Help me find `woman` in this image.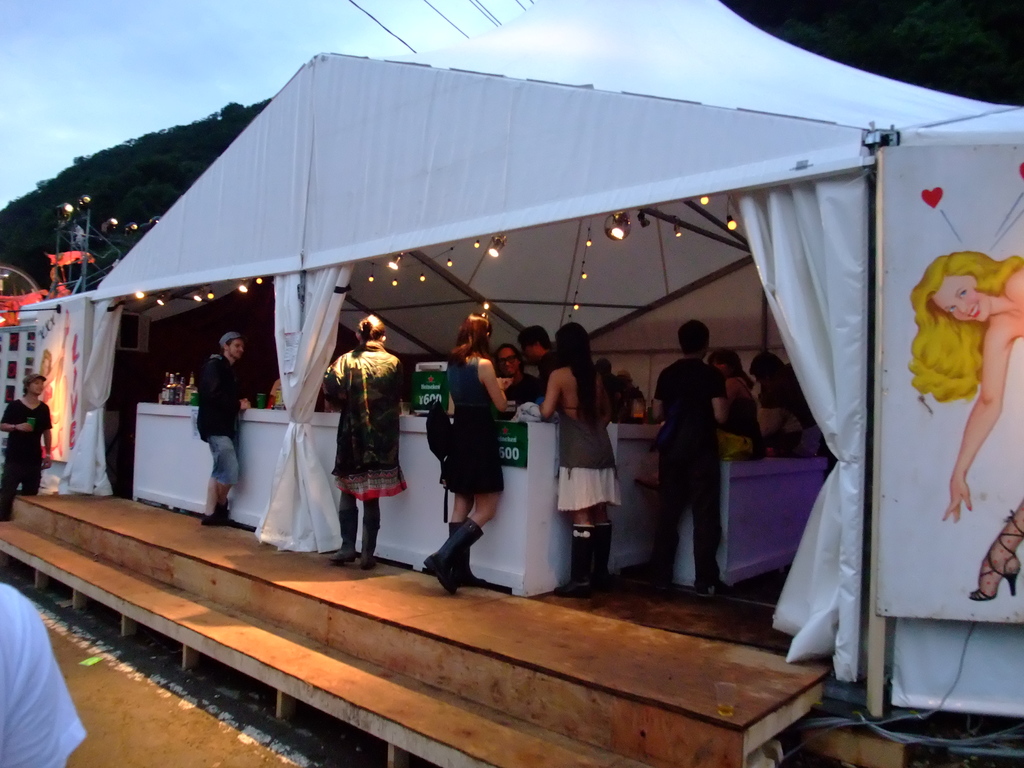
Found it: select_region(539, 318, 622, 600).
